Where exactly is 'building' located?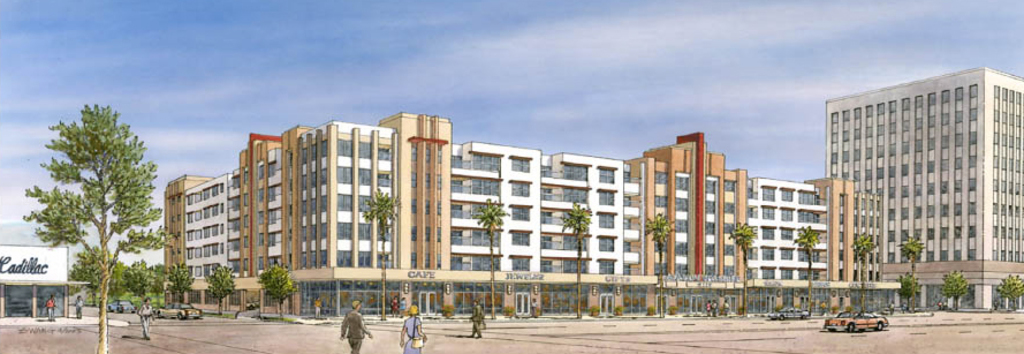
Its bounding box is 165:114:897:321.
